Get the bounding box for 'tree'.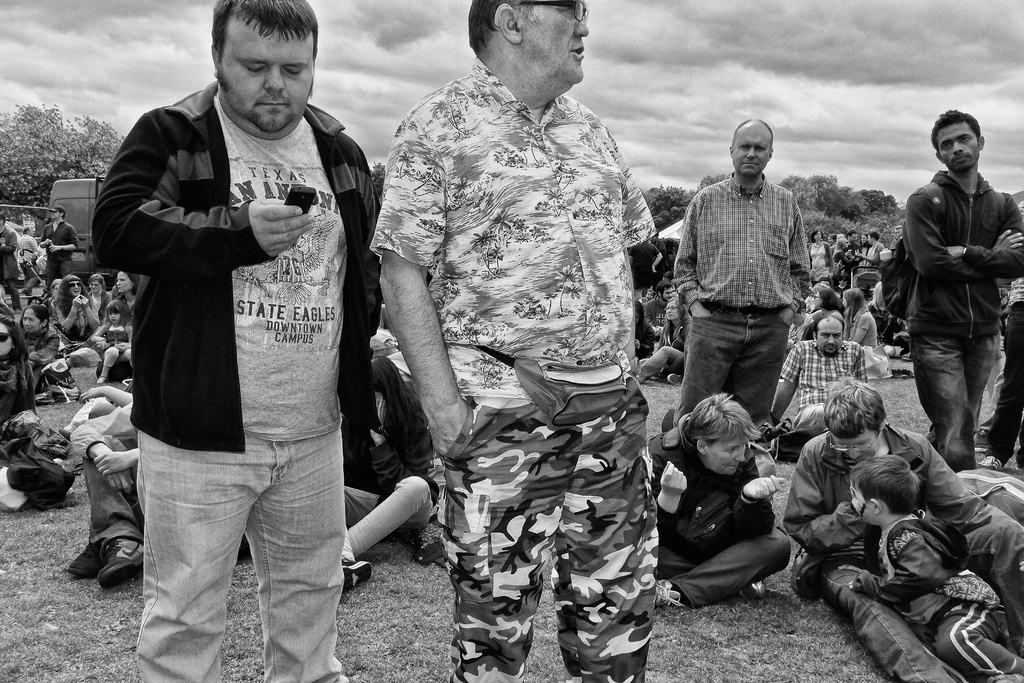
[819, 183, 870, 220].
